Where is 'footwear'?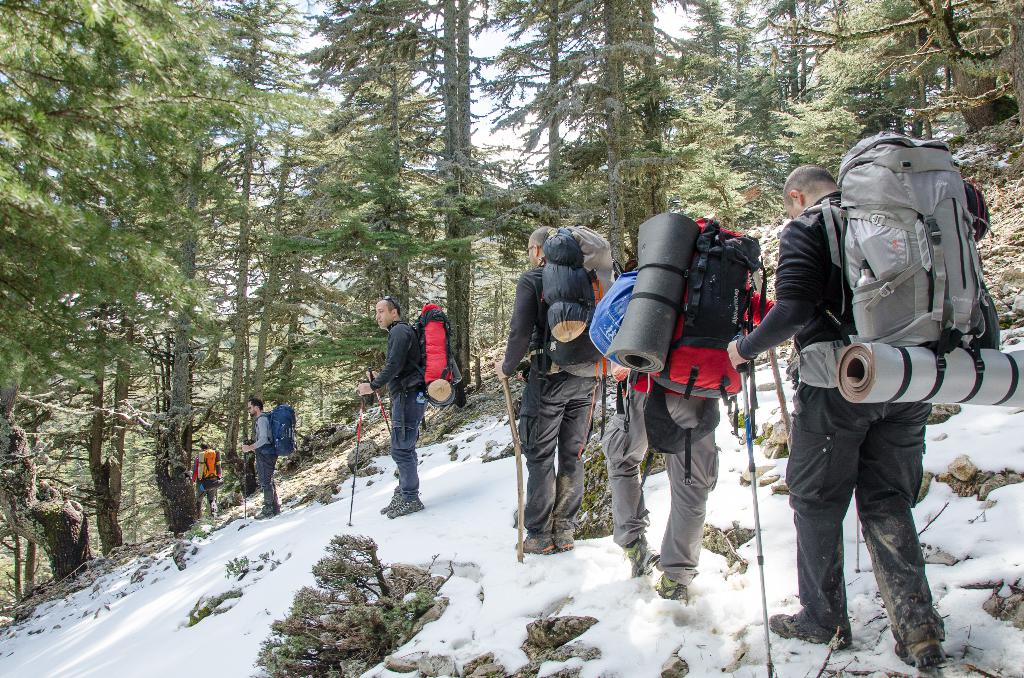
(x1=514, y1=531, x2=559, y2=553).
